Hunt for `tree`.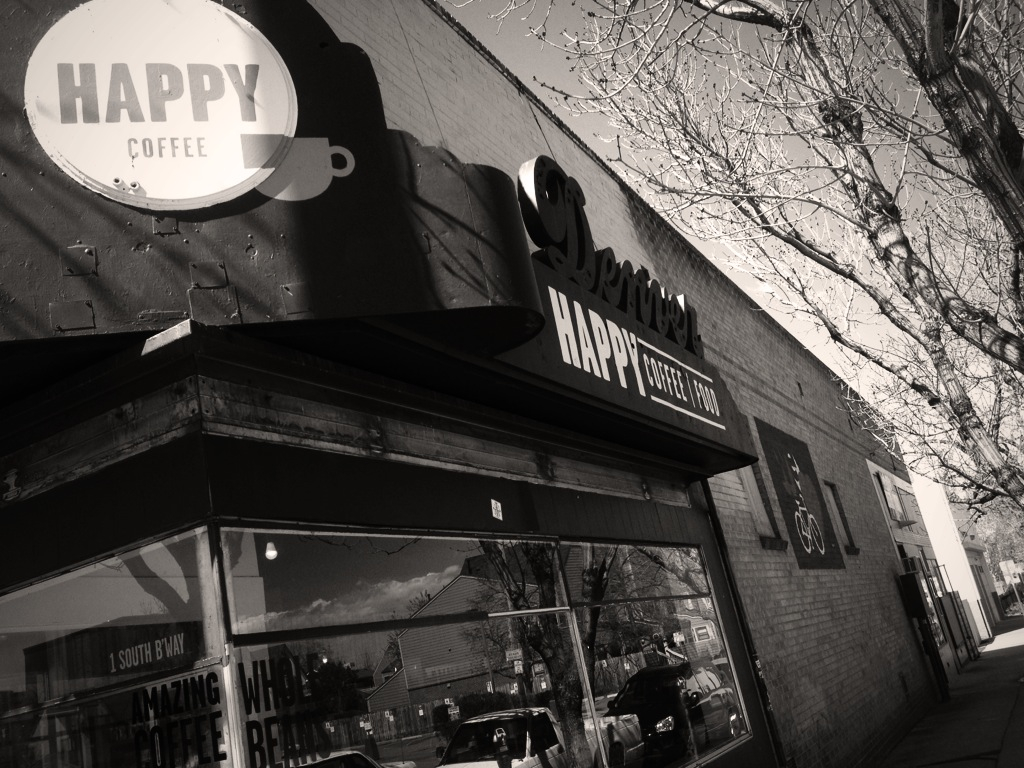
Hunted down at 973,477,1023,591.
